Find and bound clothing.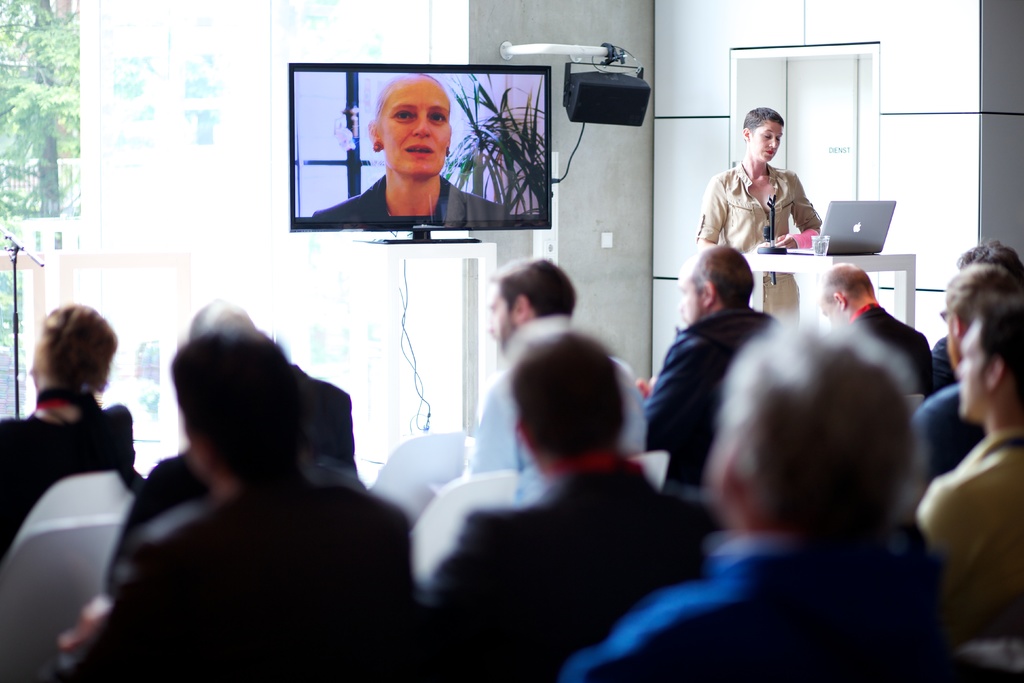
Bound: (916, 424, 1023, 639).
